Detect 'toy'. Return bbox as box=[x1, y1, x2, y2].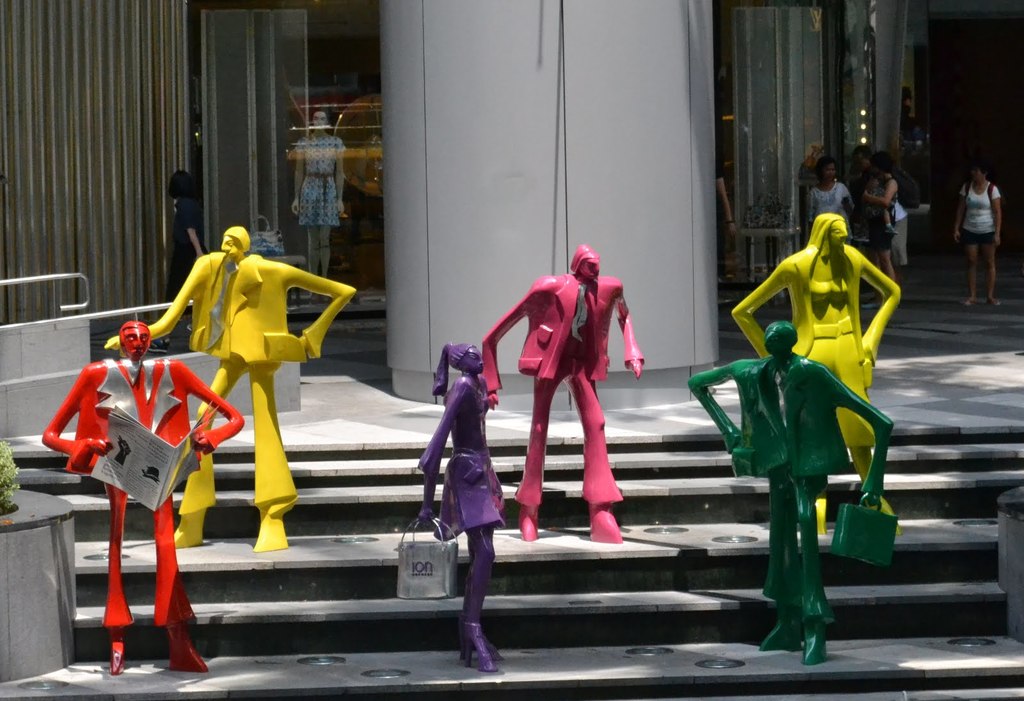
box=[100, 225, 356, 552].
